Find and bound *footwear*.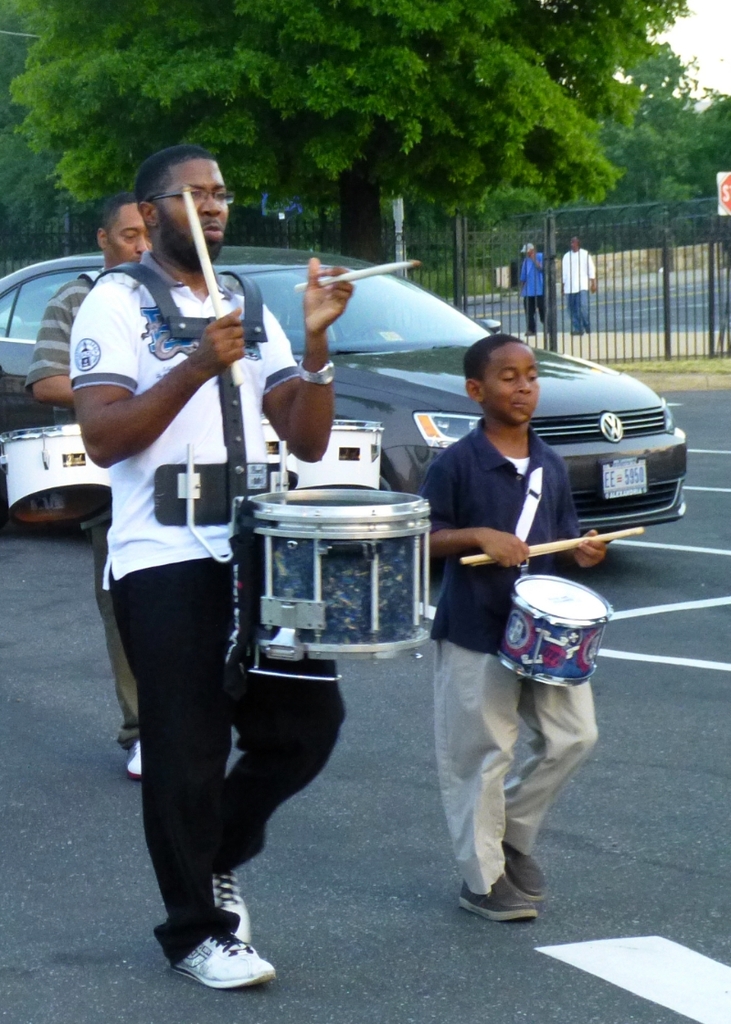
Bound: 510:832:546:902.
